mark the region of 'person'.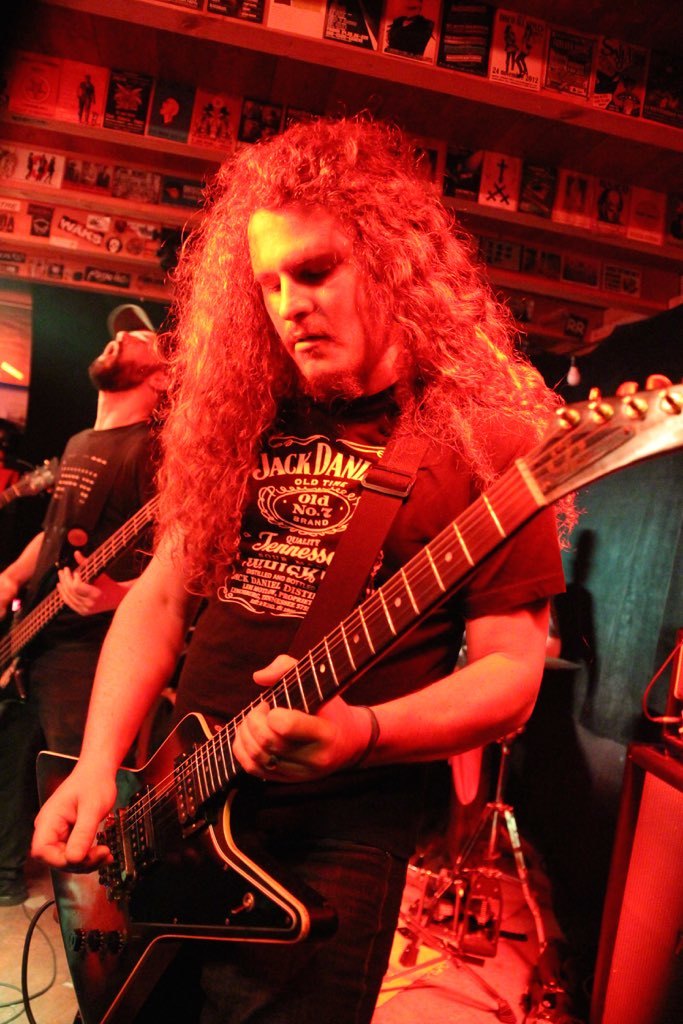
Region: 0,297,190,913.
